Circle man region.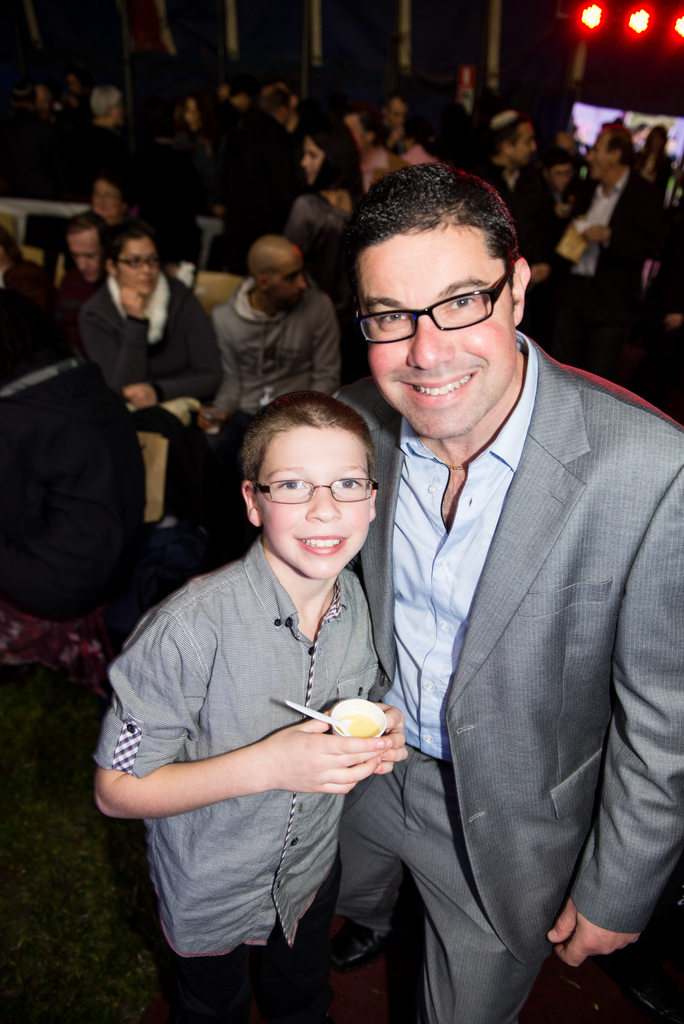
Region: [326,148,683,1023].
